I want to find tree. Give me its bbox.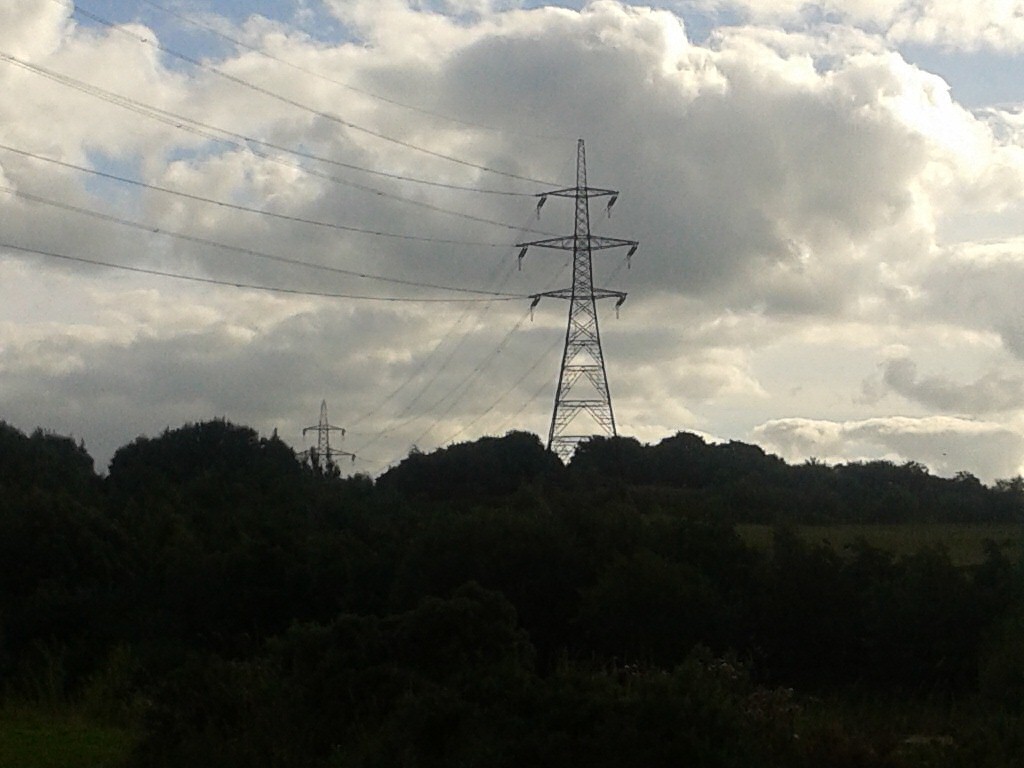
(553,427,661,496).
